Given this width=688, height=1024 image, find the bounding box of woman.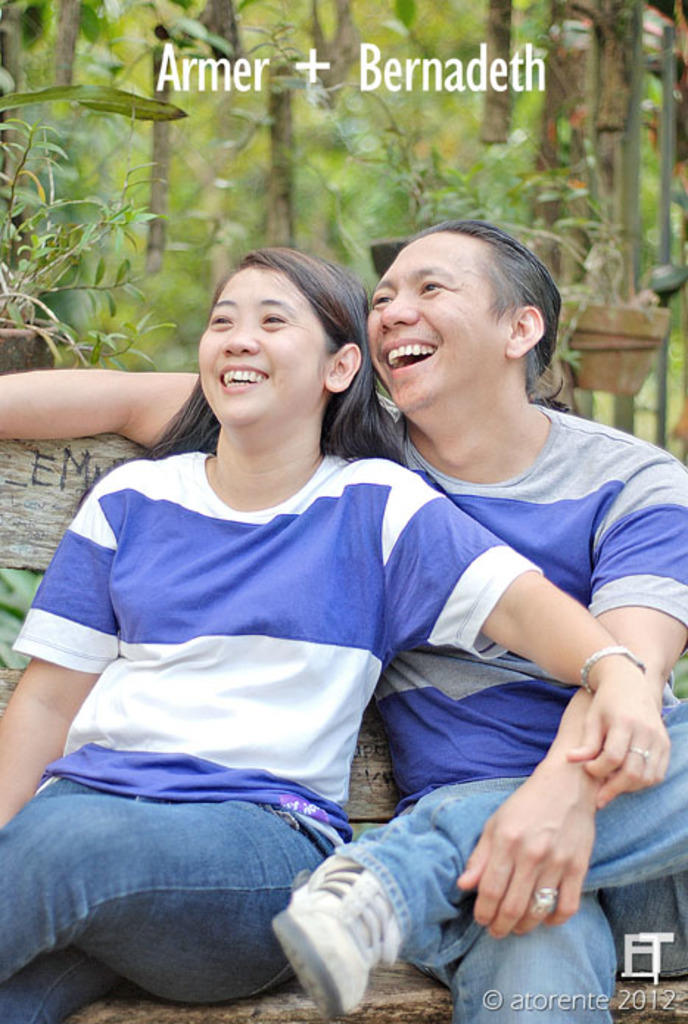
x1=47 y1=237 x2=517 y2=972.
